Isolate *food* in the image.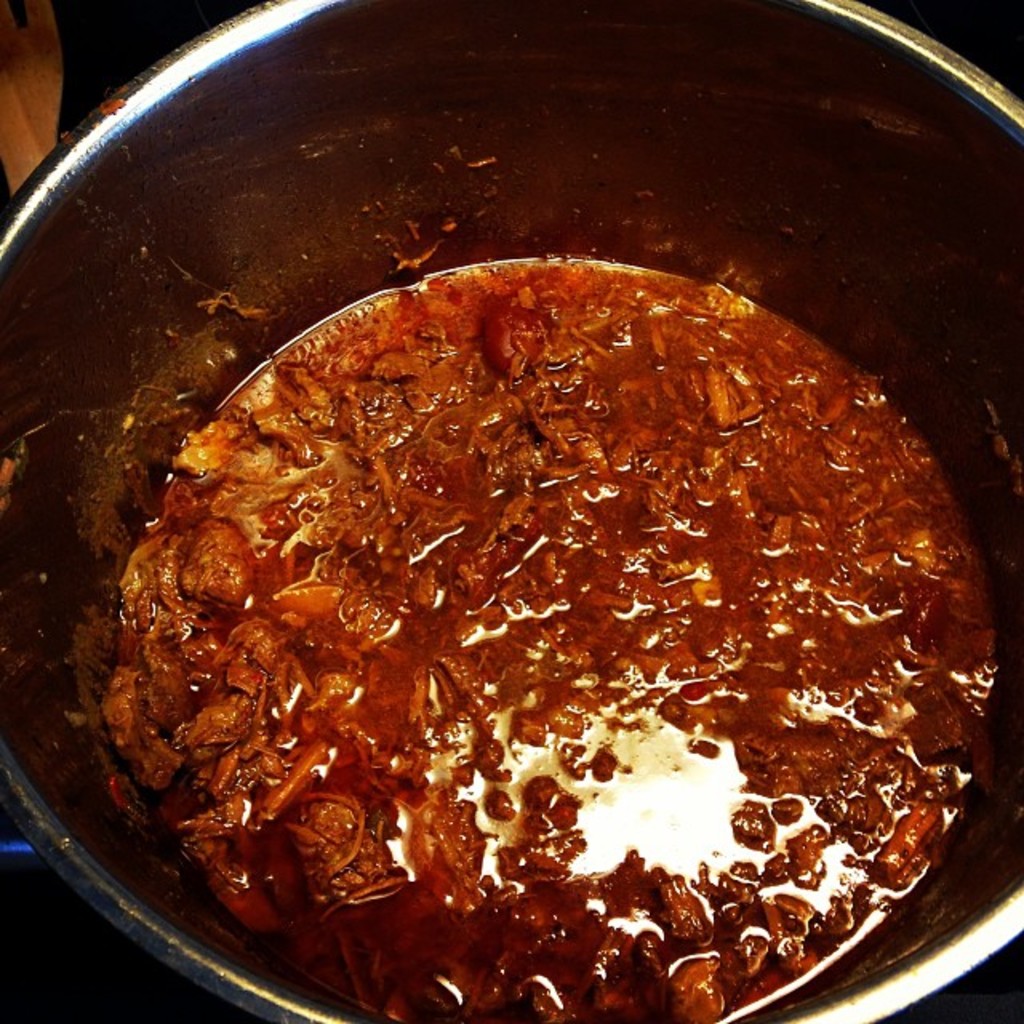
Isolated region: bbox(123, 261, 987, 998).
